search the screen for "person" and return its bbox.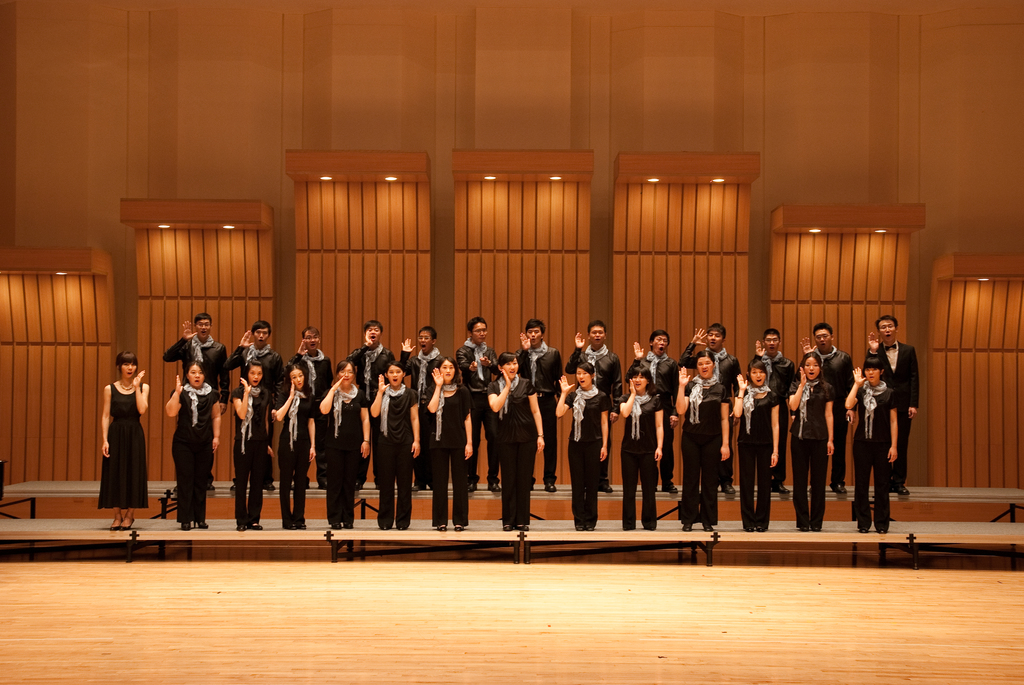
Found: bbox=[399, 326, 444, 492].
